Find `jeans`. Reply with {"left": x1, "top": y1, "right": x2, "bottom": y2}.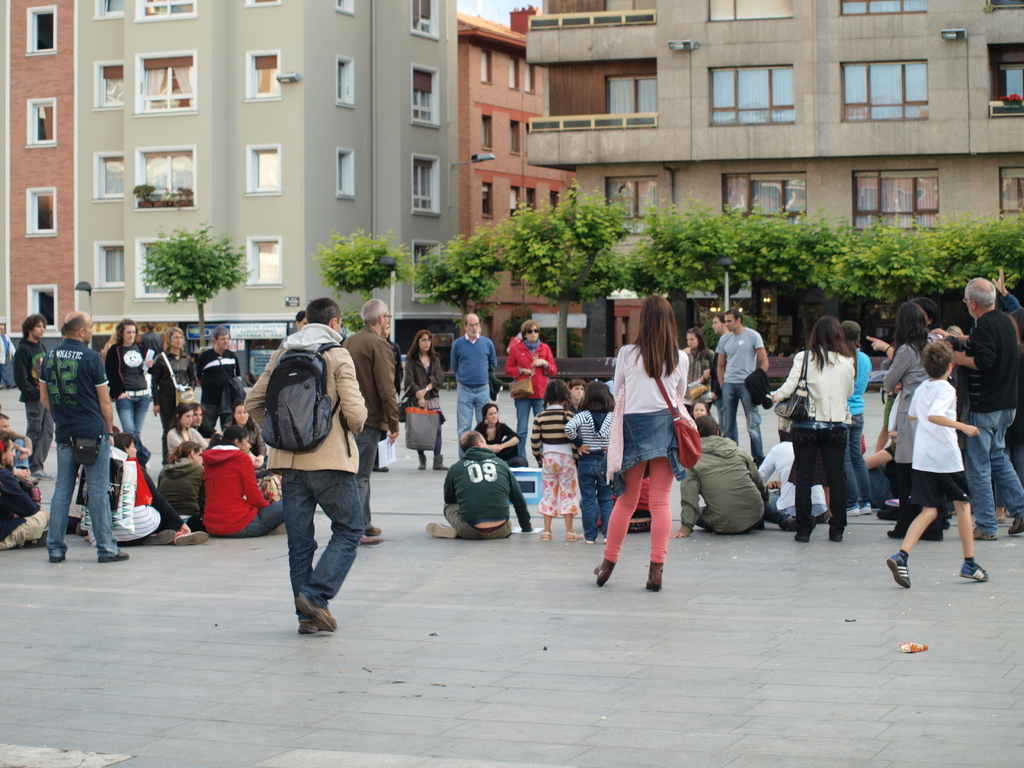
{"left": 116, "top": 393, "right": 150, "bottom": 442}.
